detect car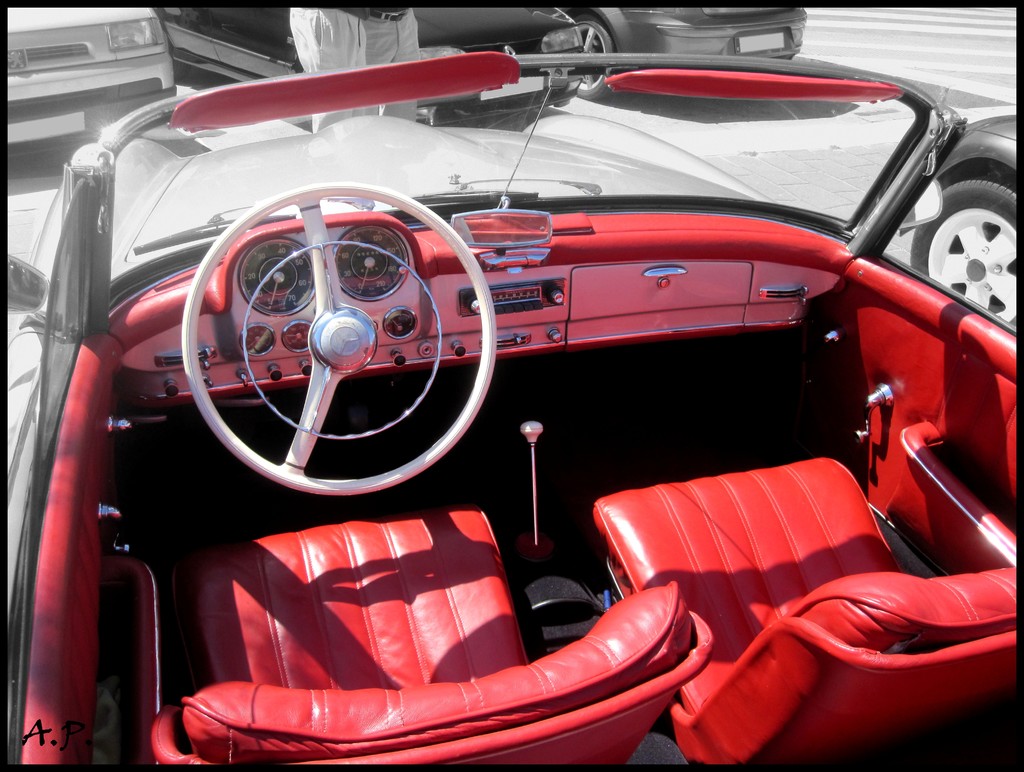
(580, 6, 807, 100)
